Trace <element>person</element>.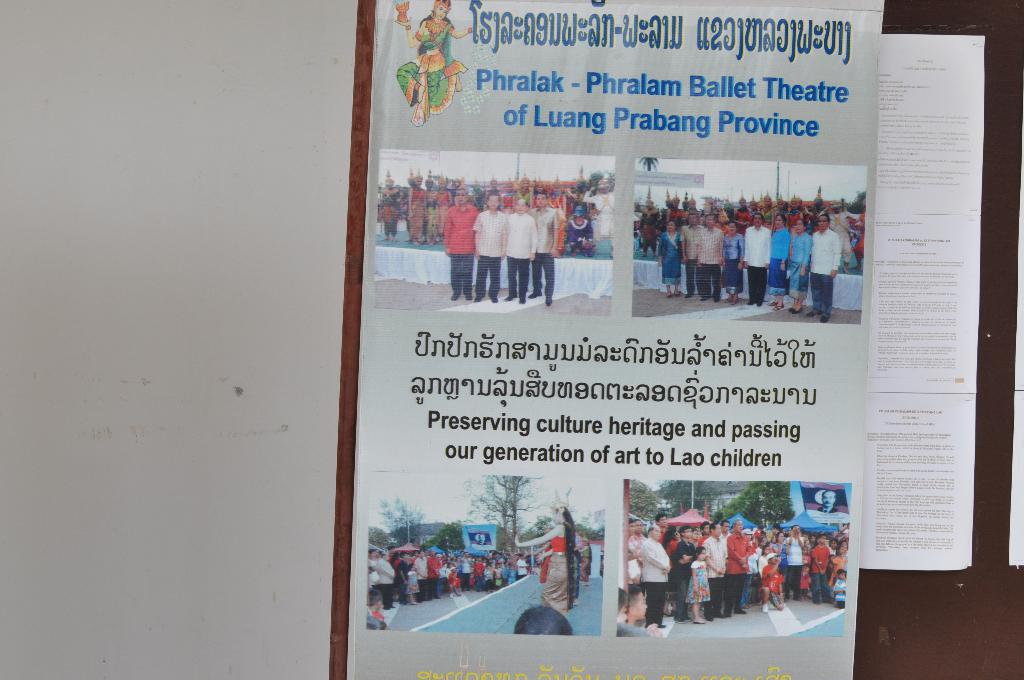
Traced to select_region(768, 212, 792, 311).
